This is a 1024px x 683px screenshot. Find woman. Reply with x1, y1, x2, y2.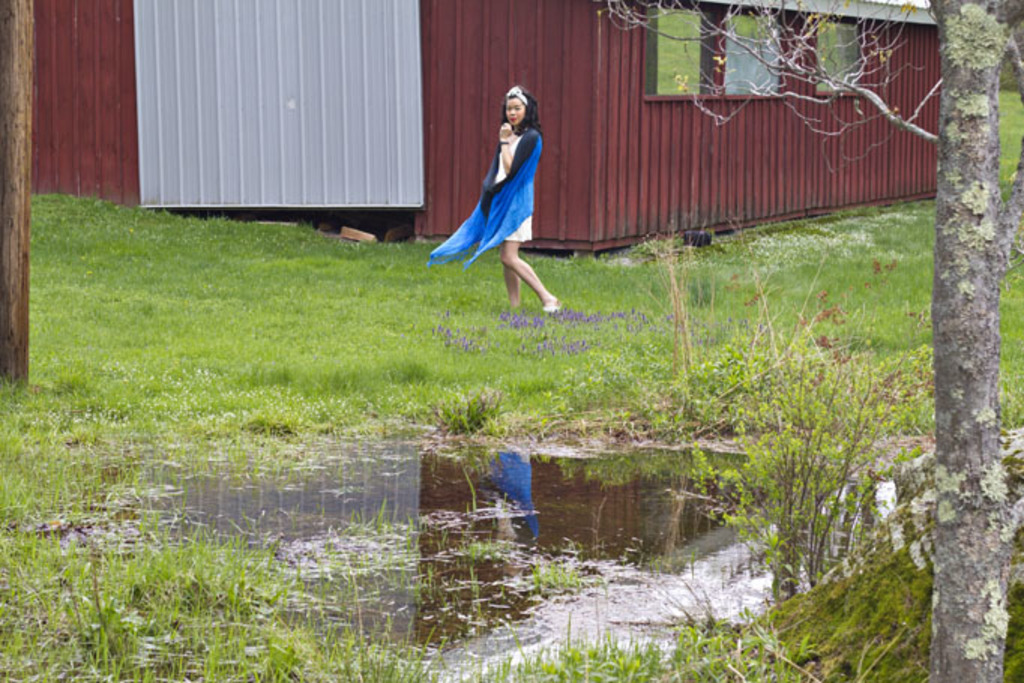
437, 72, 554, 293.
